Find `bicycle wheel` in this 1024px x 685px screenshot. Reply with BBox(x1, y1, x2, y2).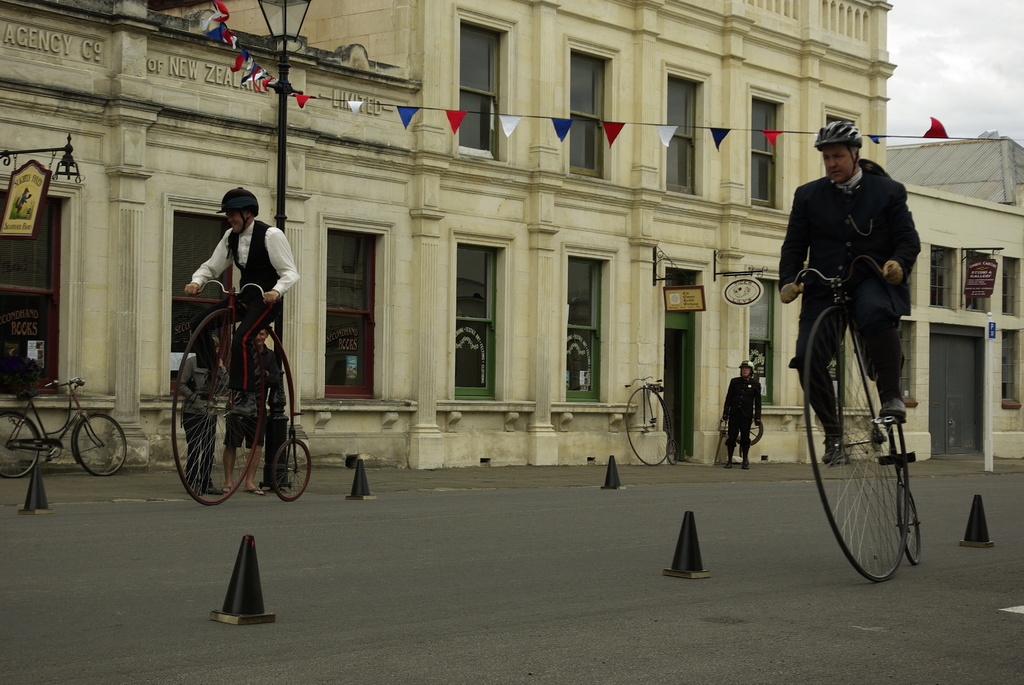
BBox(904, 491, 927, 577).
